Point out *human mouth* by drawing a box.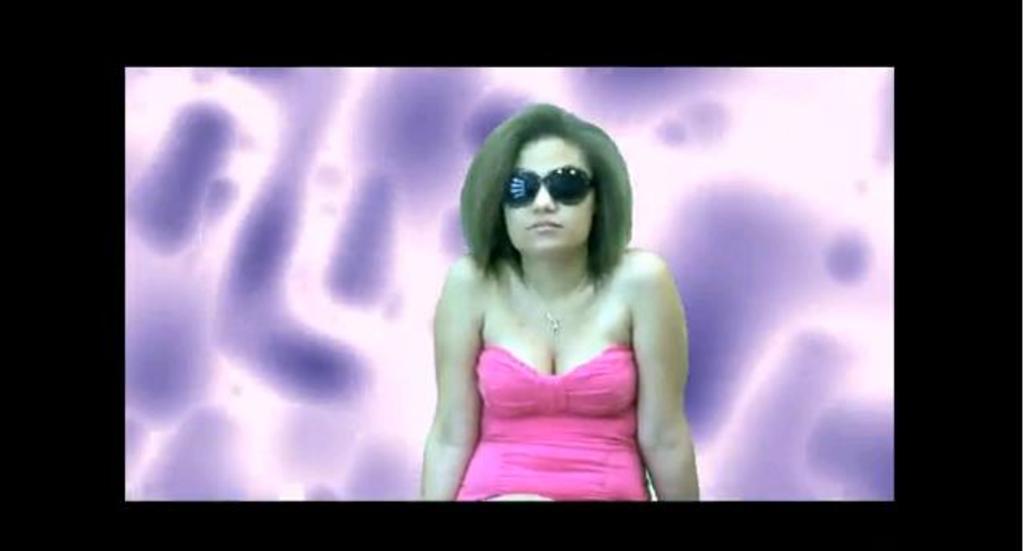
<box>529,219,562,232</box>.
